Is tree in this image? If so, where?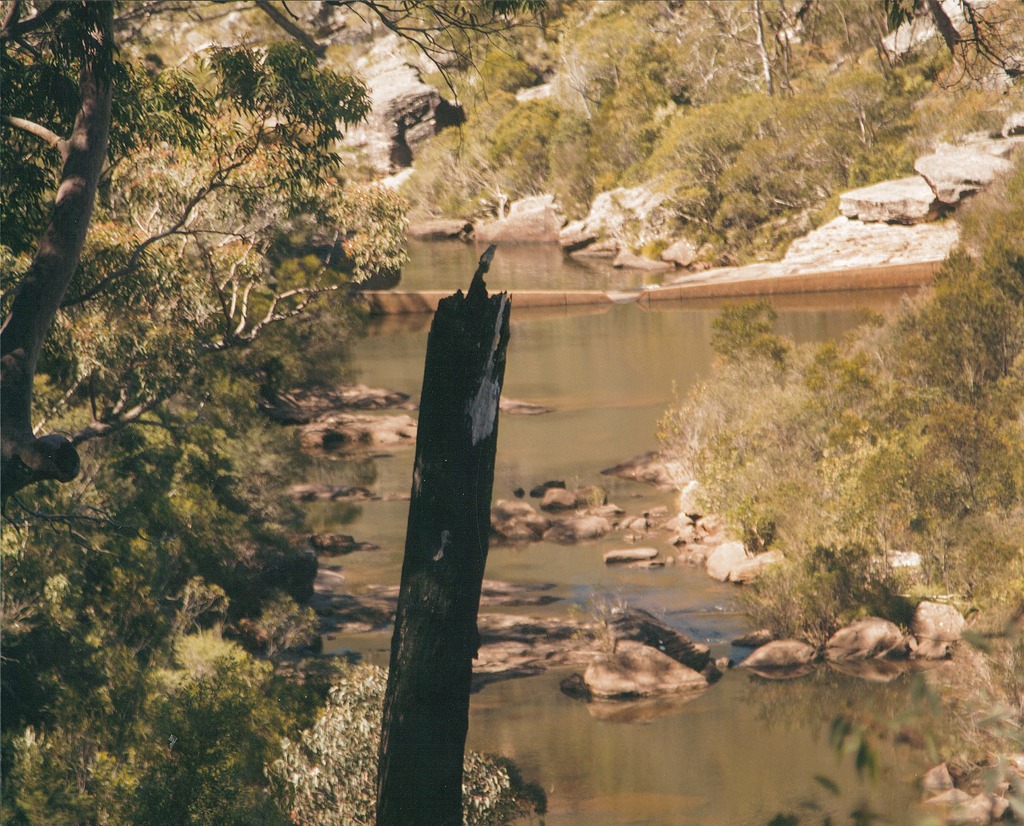
Yes, at crop(917, 0, 1015, 67).
